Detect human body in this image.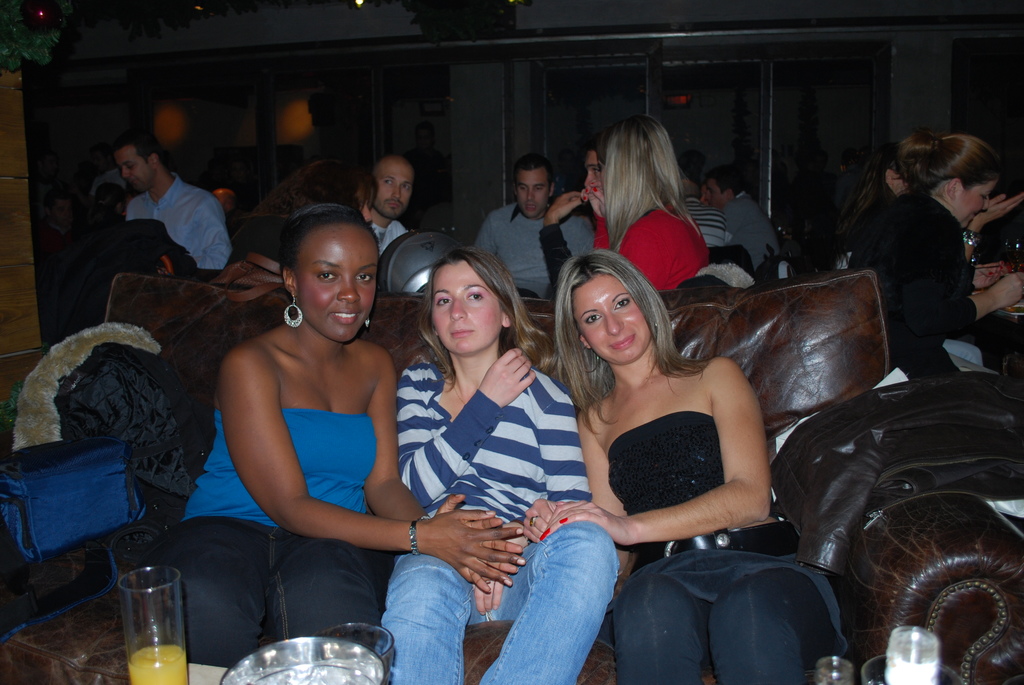
Detection: 708,166,776,269.
